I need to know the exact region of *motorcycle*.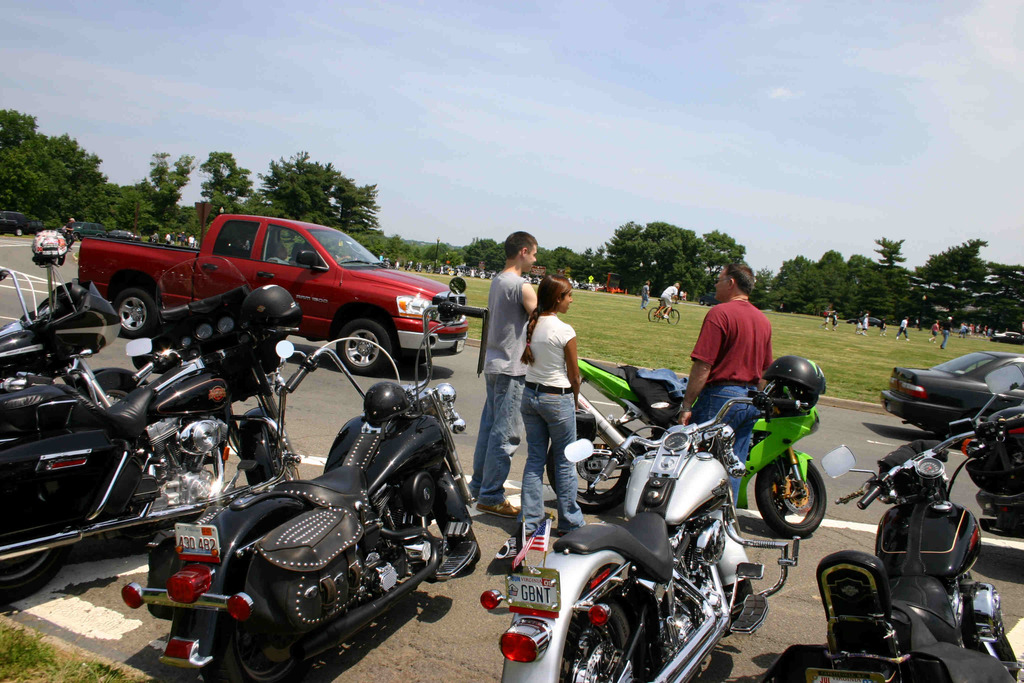
Region: bbox(541, 356, 829, 536).
